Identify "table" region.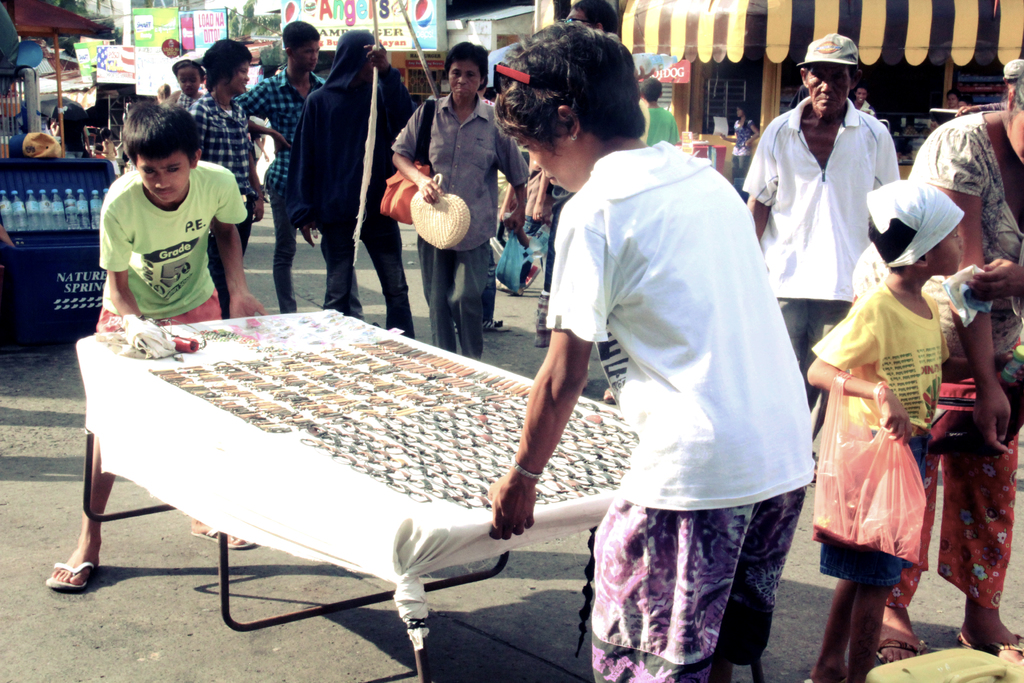
Region: (x1=29, y1=323, x2=610, y2=654).
